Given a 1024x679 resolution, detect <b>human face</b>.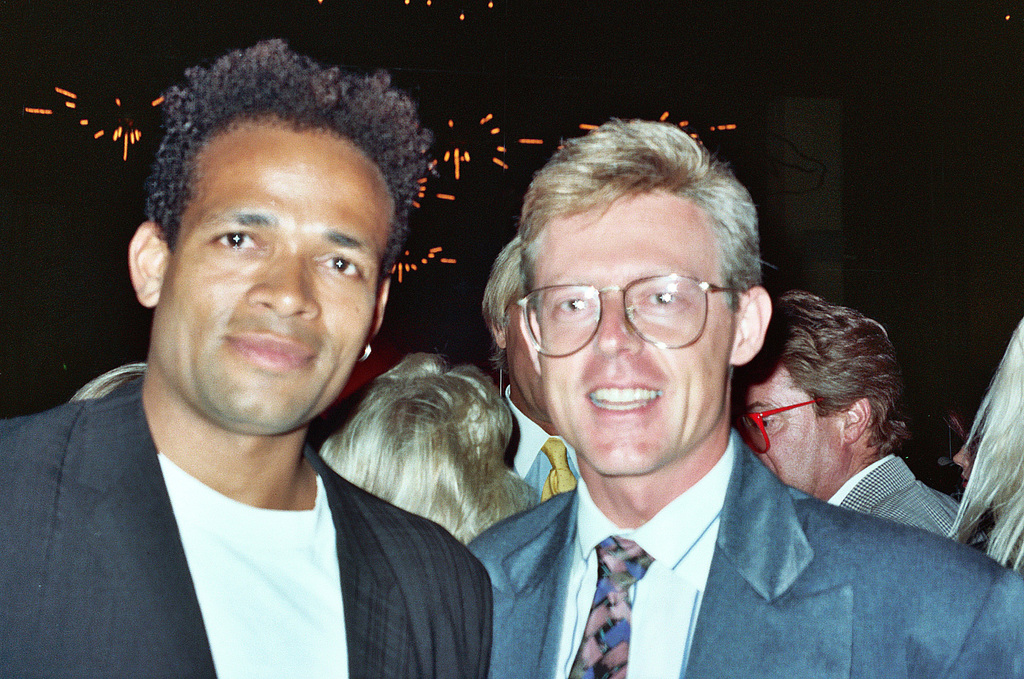
(958,444,976,483).
